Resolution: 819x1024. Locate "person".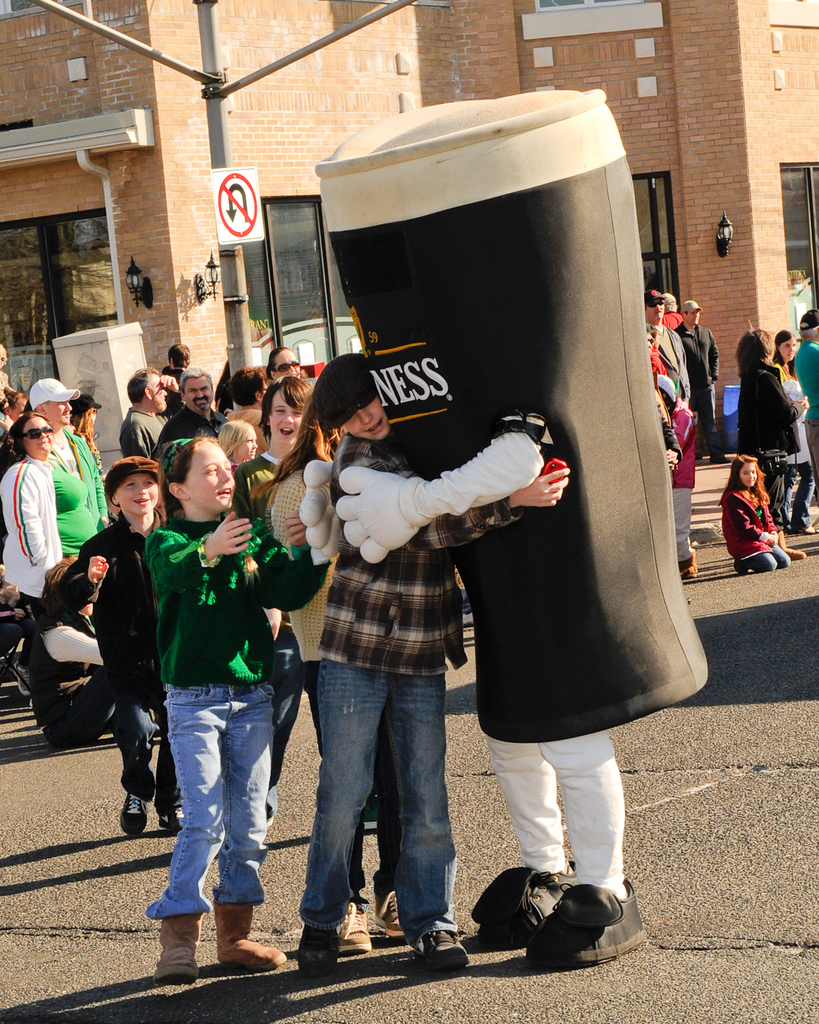
locate(292, 347, 573, 977).
